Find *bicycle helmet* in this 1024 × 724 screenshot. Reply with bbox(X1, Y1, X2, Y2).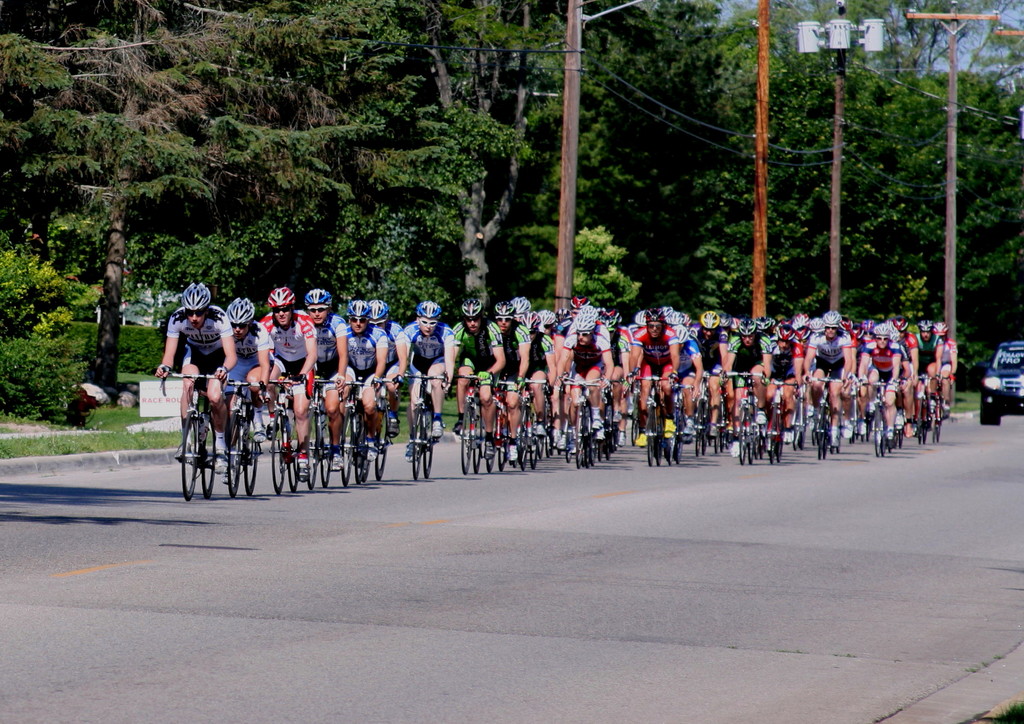
bbox(366, 301, 388, 326).
